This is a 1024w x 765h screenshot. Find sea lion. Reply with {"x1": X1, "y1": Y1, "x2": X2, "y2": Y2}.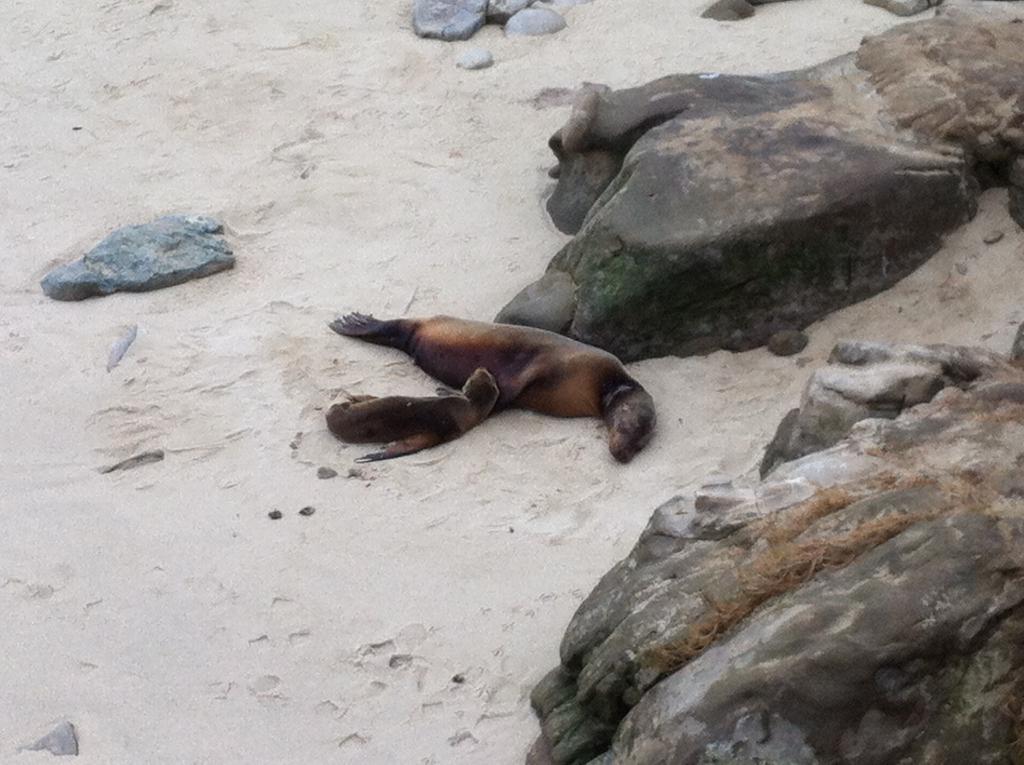
{"x1": 326, "y1": 367, "x2": 509, "y2": 460}.
